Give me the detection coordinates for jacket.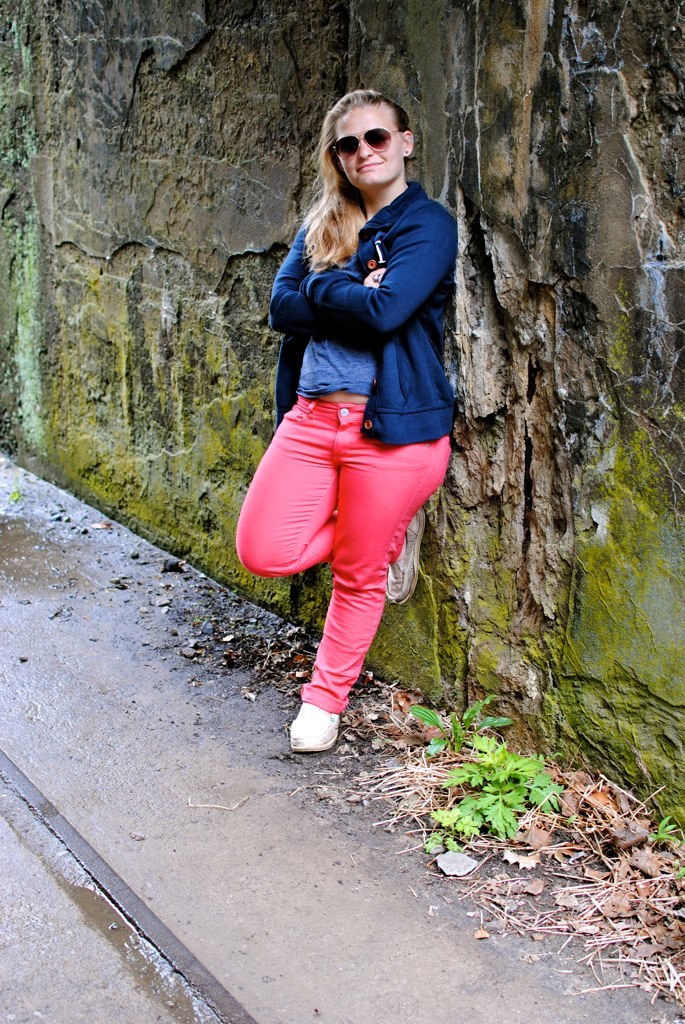
[left=260, top=177, right=456, bottom=403].
